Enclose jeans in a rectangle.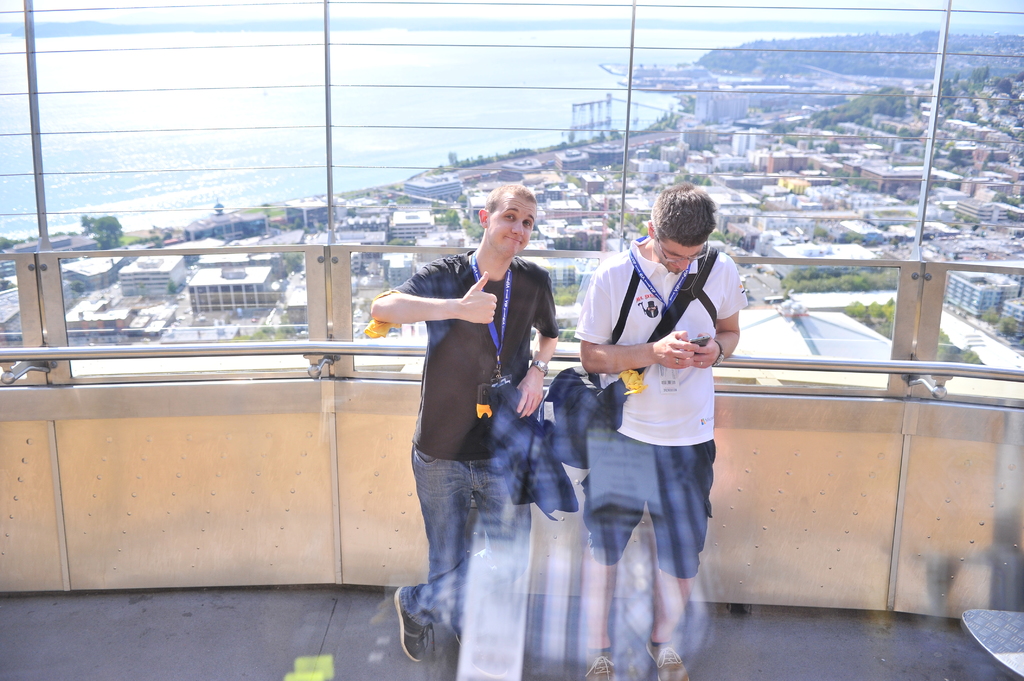
(579,427,714,575).
